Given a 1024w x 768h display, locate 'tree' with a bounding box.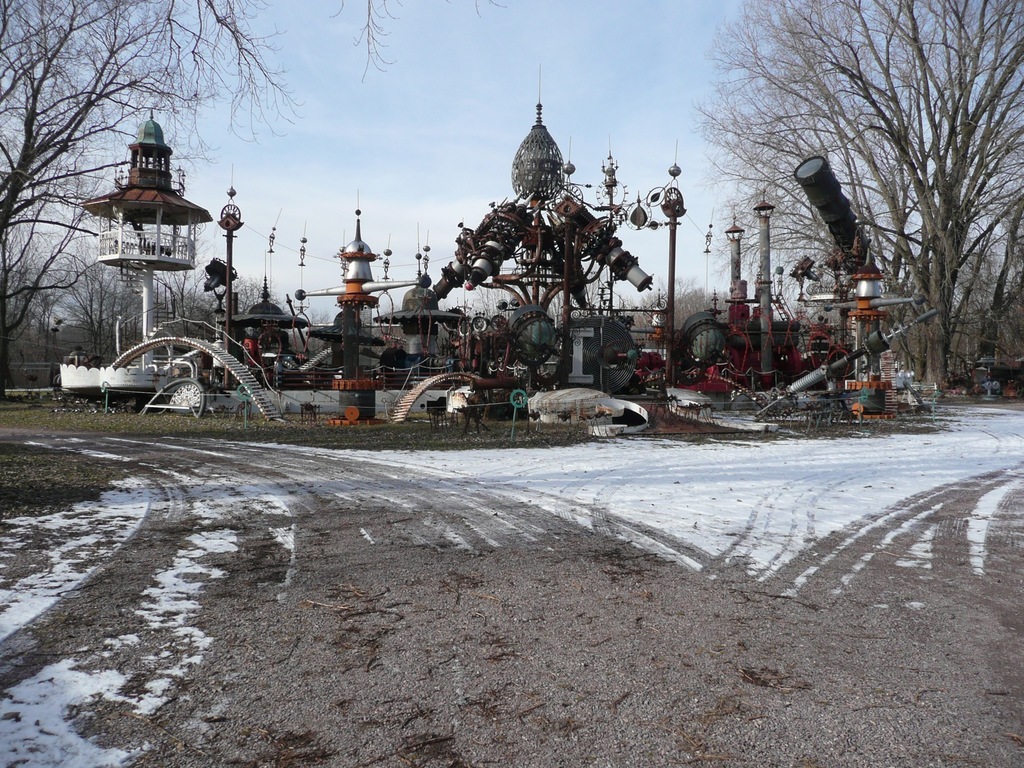
Located: left=682, top=0, right=1023, bottom=396.
